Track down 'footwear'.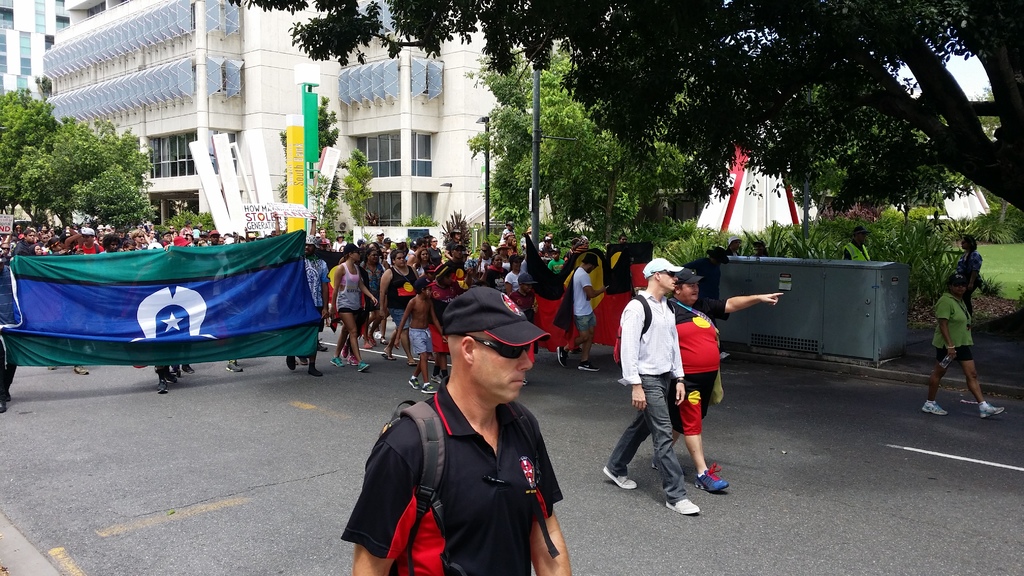
Tracked to locate(430, 372, 441, 385).
